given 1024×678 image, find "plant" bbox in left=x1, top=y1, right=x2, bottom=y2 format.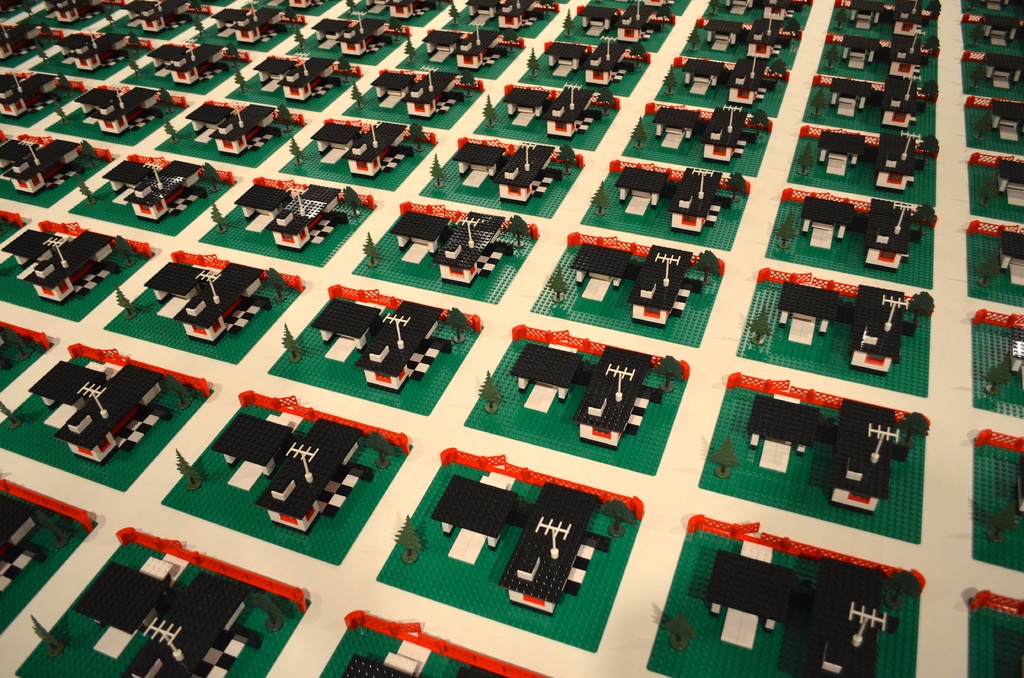
left=341, top=0, right=361, bottom=14.
